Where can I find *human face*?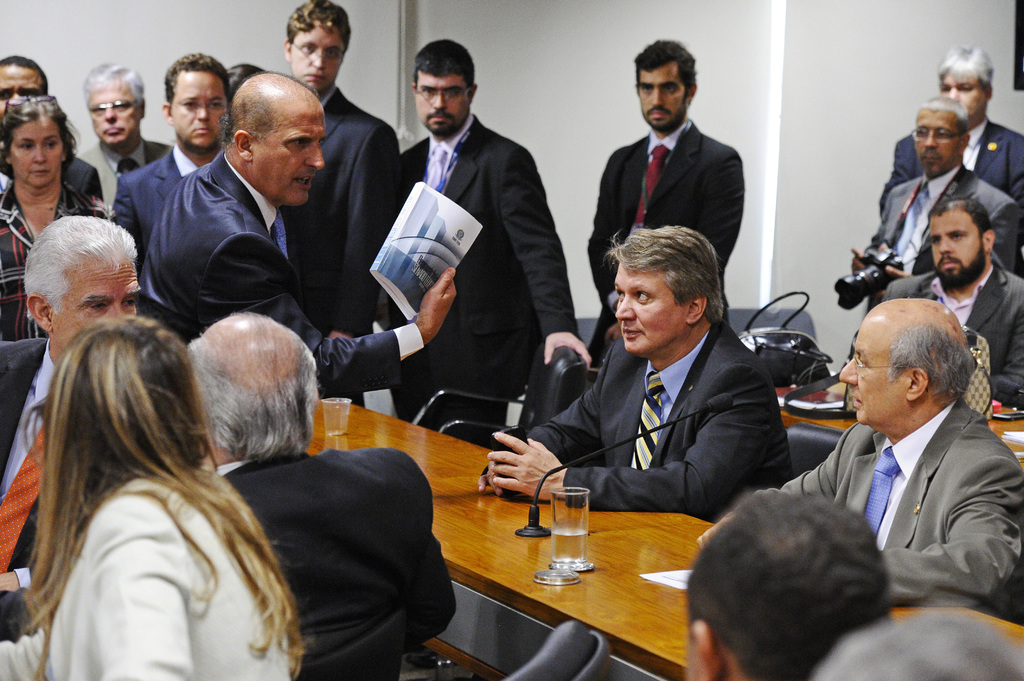
You can find it at <box>615,266,681,356</box>.
